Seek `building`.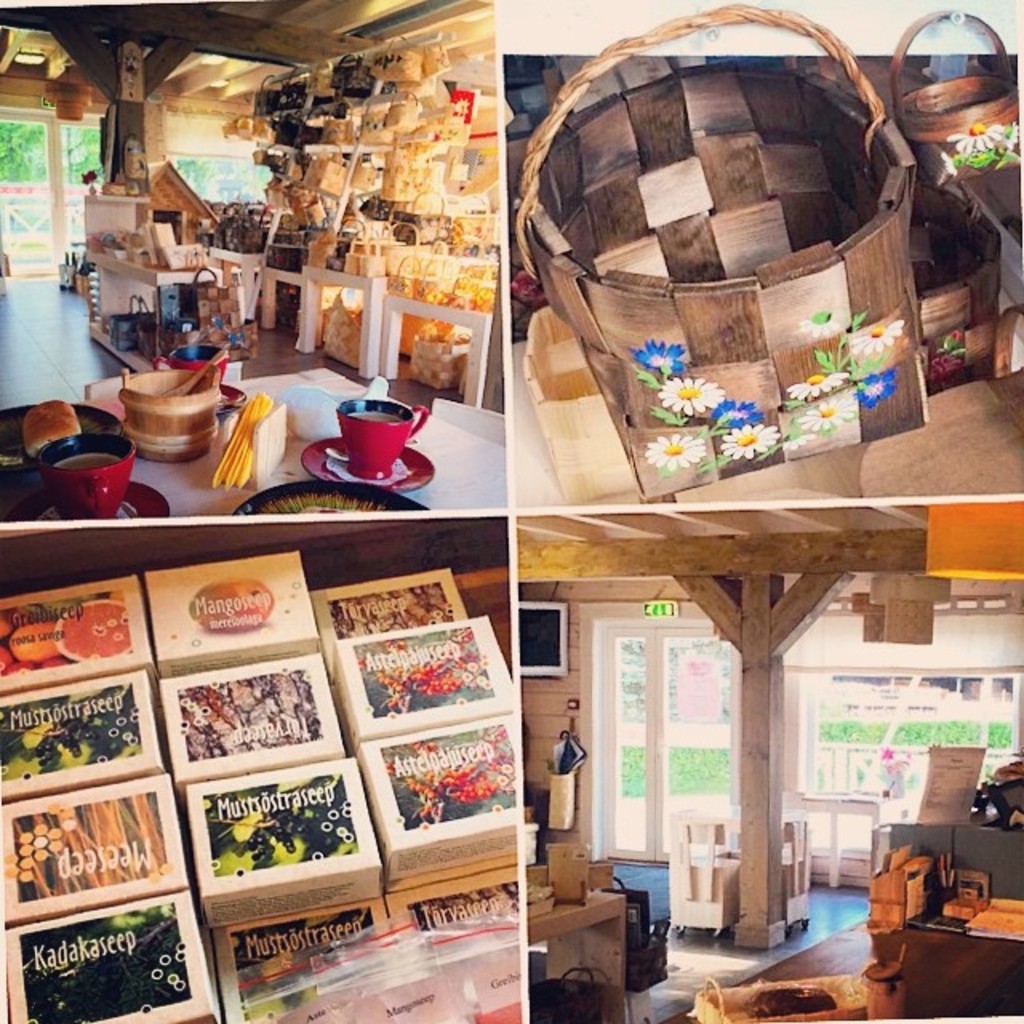
detection(0, 0, 498, 515).
